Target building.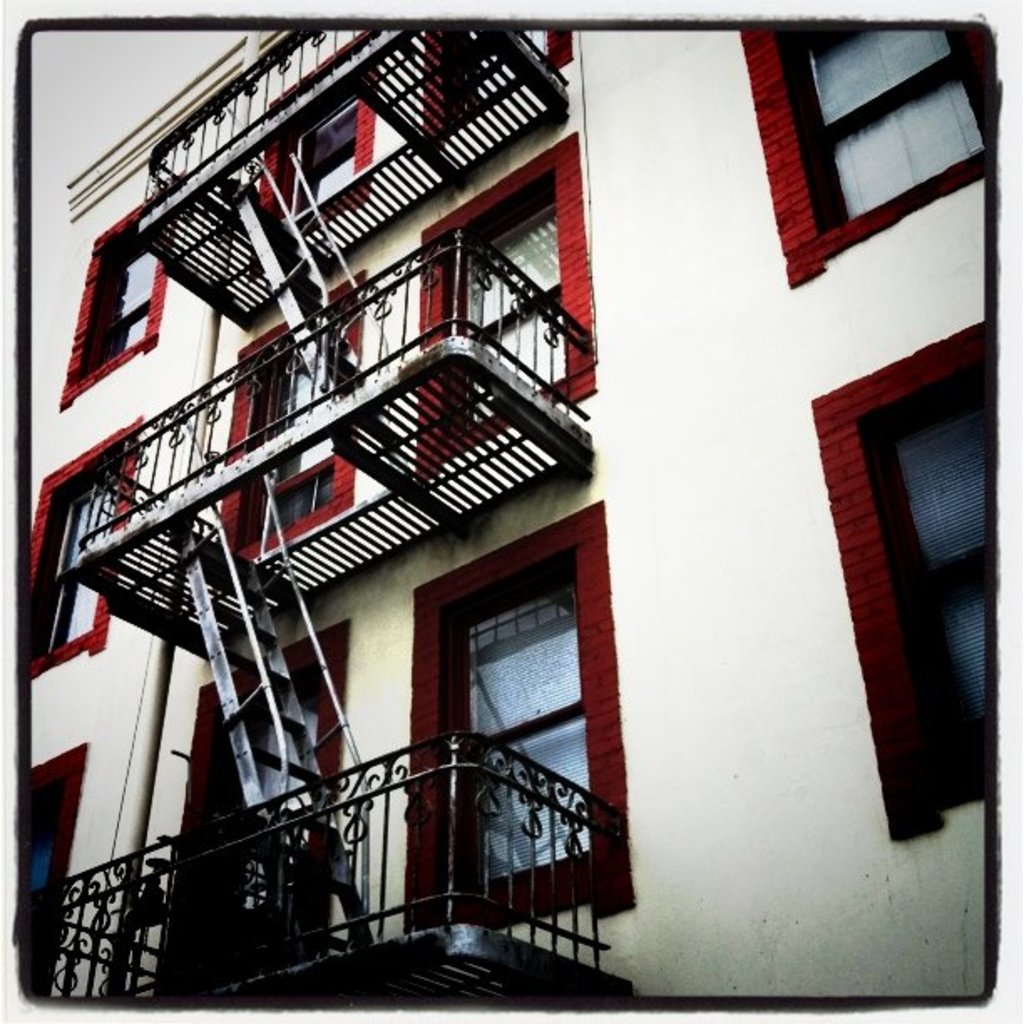
Target region: left=23, top=30, right=997, bottom=1002.
